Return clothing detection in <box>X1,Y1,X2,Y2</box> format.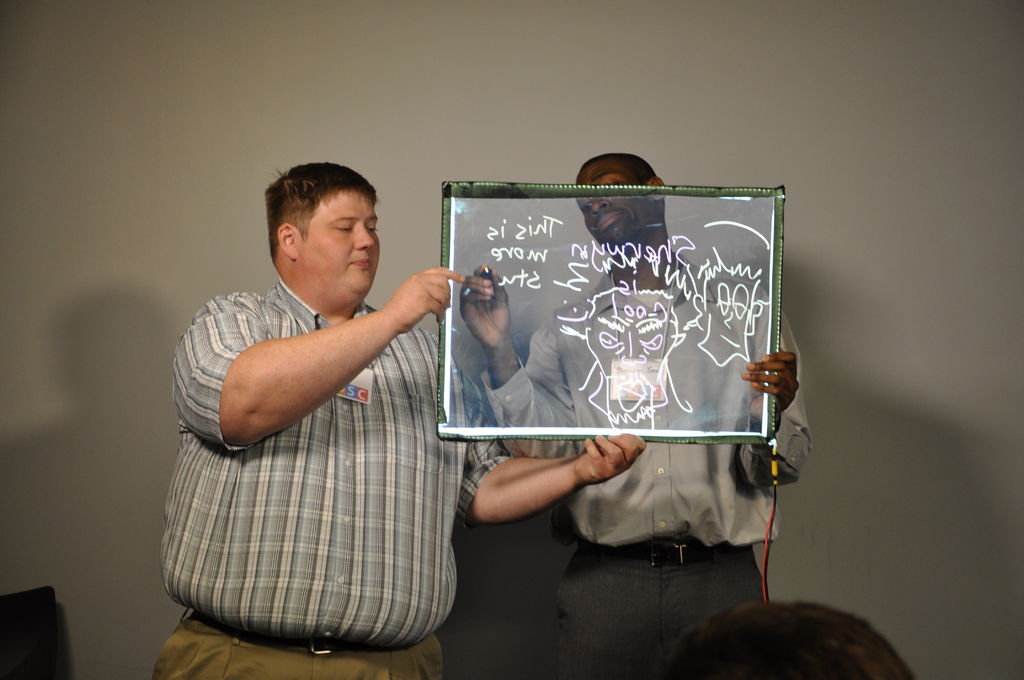
<box>153,268,518,679</box>.
